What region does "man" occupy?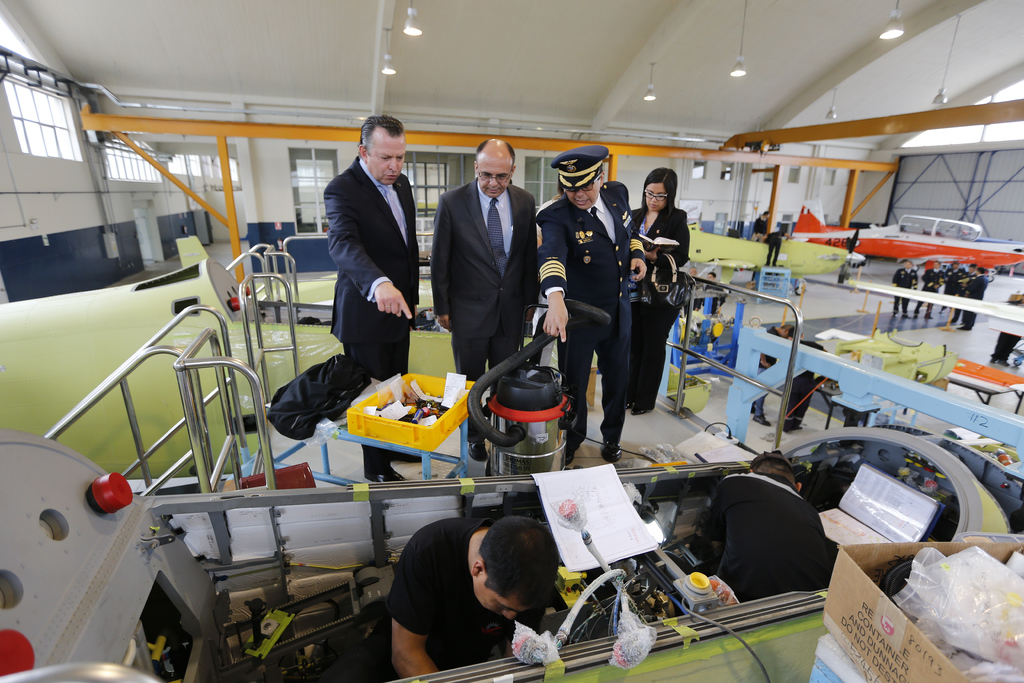
<box>950,263,976,322</box>.
